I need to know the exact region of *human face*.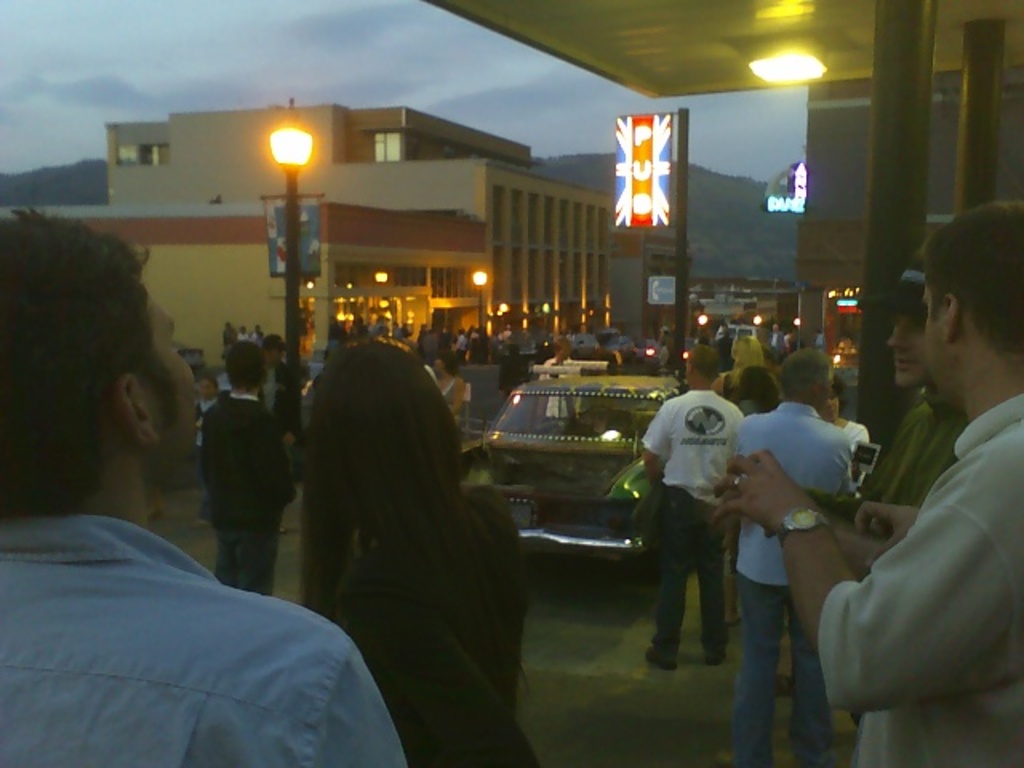
Region: 134/299/197/482.
